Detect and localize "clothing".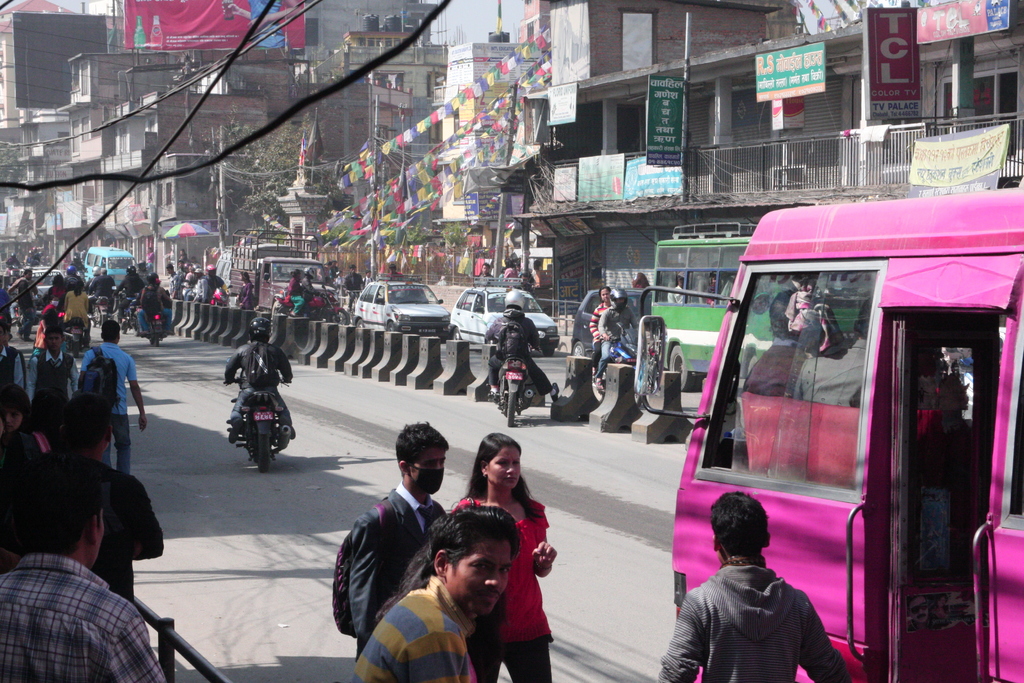
Localized at bbox(0, 428, 56, 476).
